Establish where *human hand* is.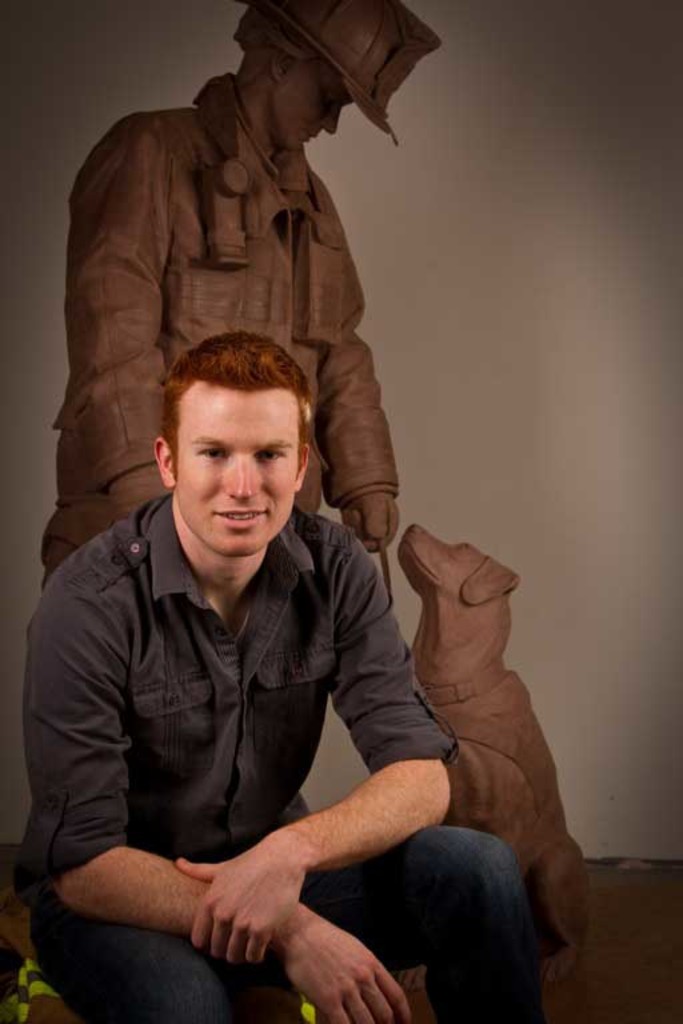
Established at locate(279, 920, 418, 1023).
